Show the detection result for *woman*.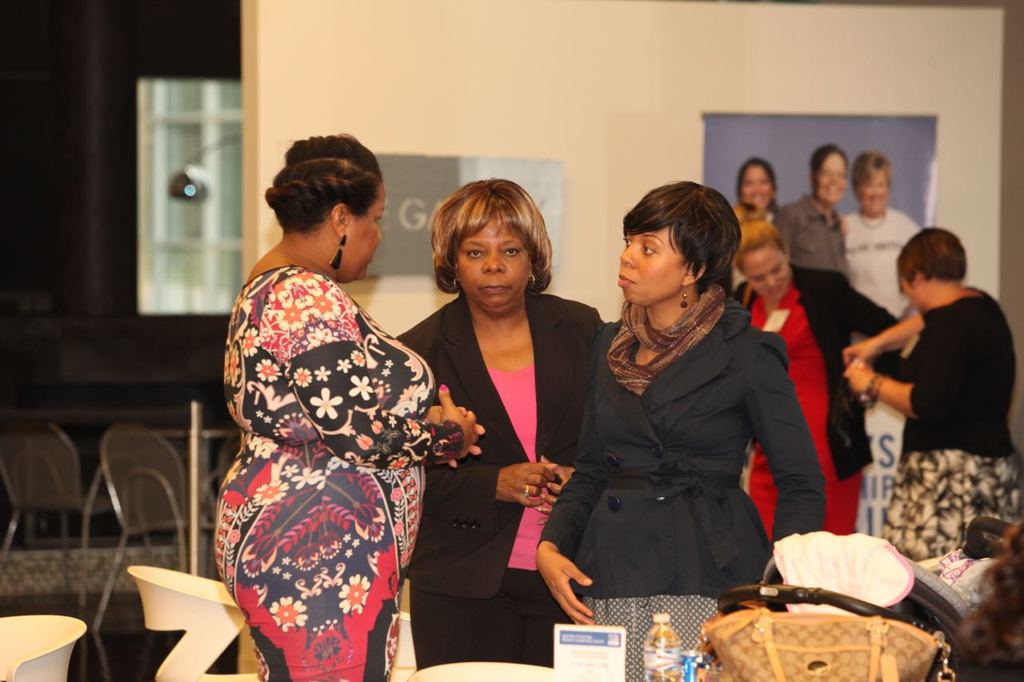
region(842, 223, 1023, 568).
